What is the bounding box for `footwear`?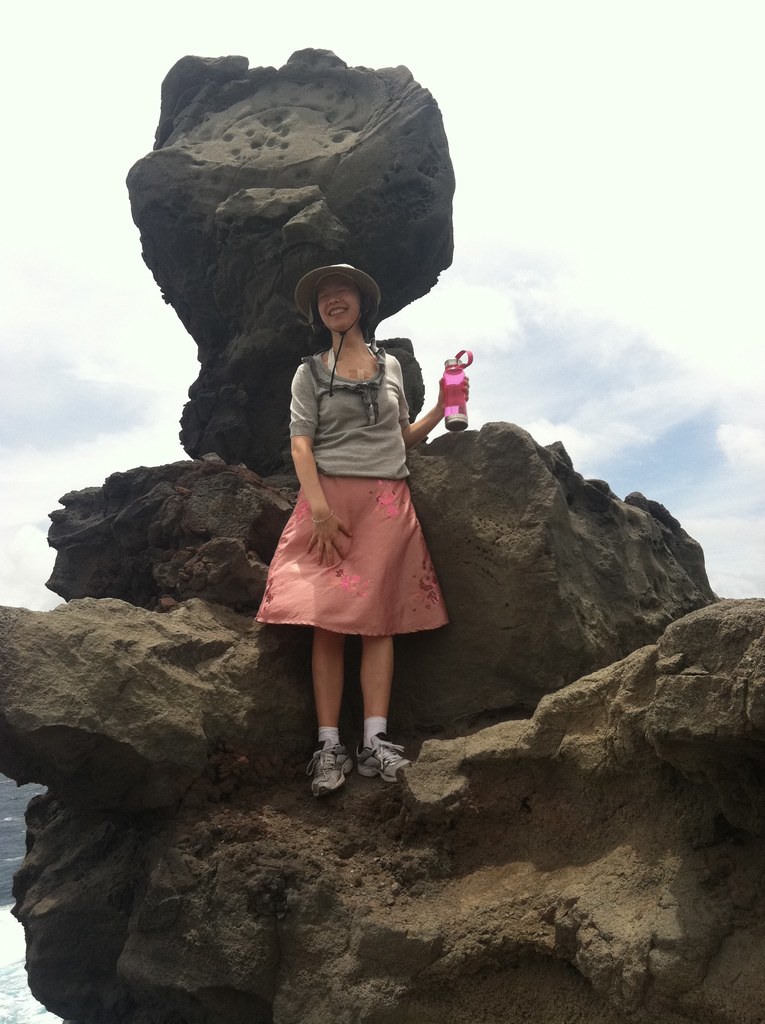
detection(355, 732, 412, 784).
